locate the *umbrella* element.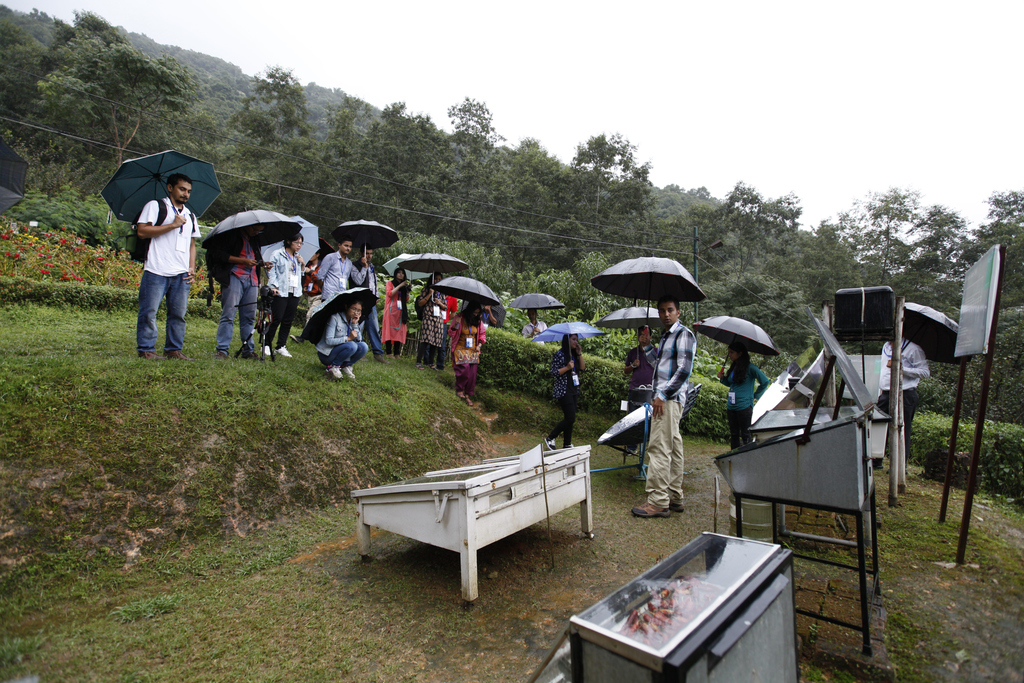
Element bbox: locate(0, 134, 27, 220).
